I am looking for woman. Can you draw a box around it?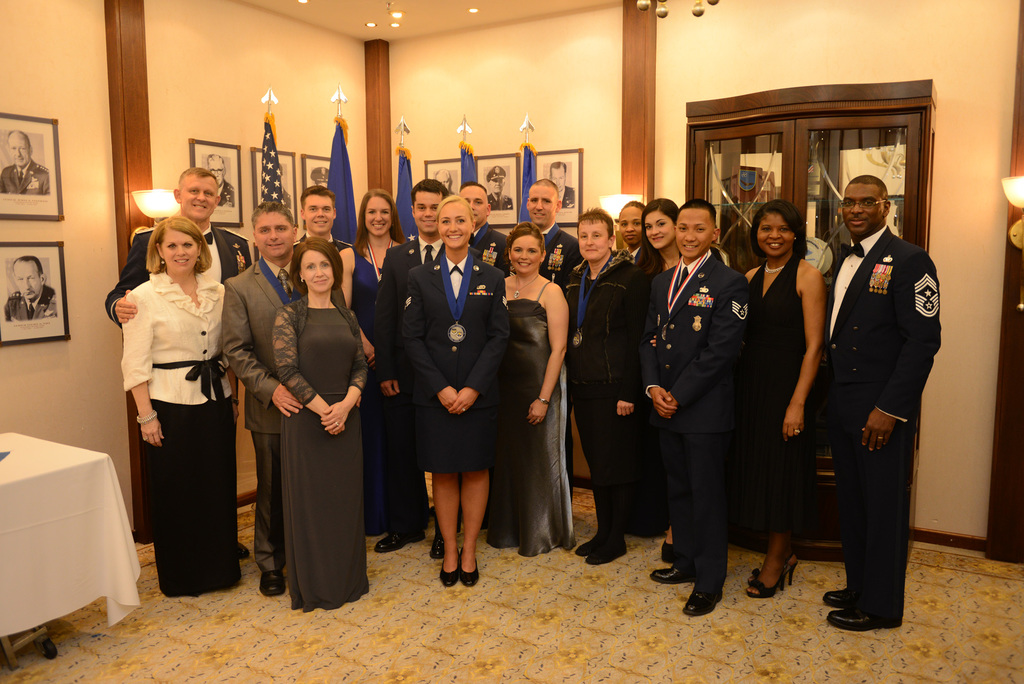
Sure, the bounding box is {"left": 637, "top": 195, "right": 727, "bottom": 566}.
